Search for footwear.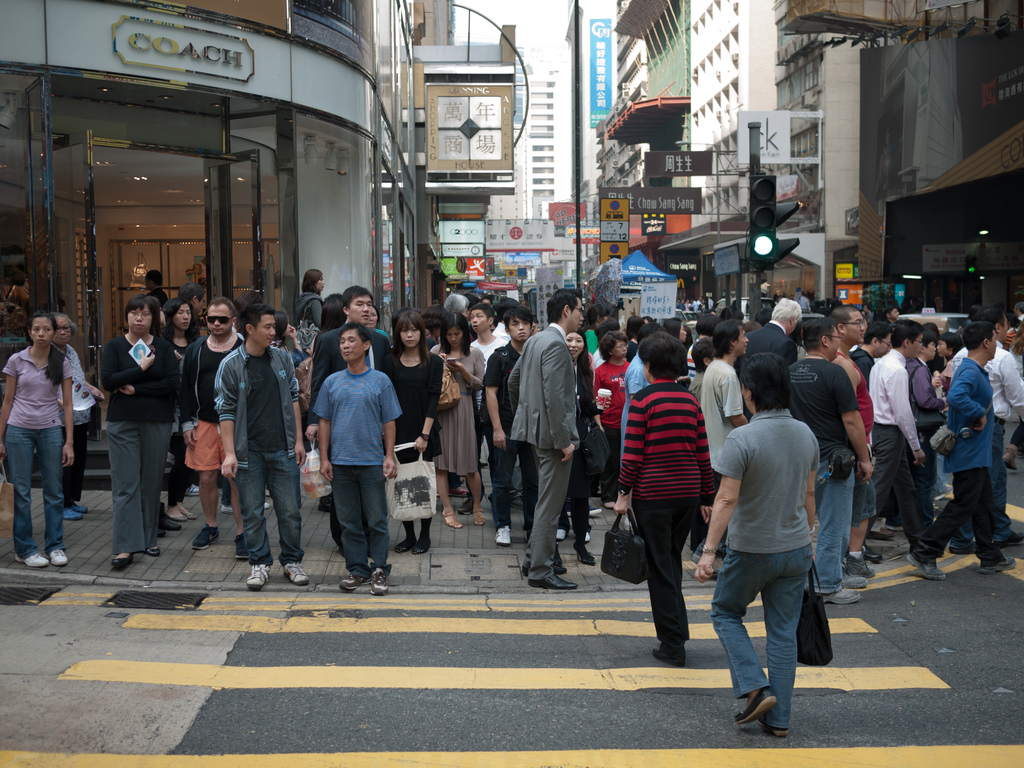
Found at left=604, top=502, right=614, bottom=511.
